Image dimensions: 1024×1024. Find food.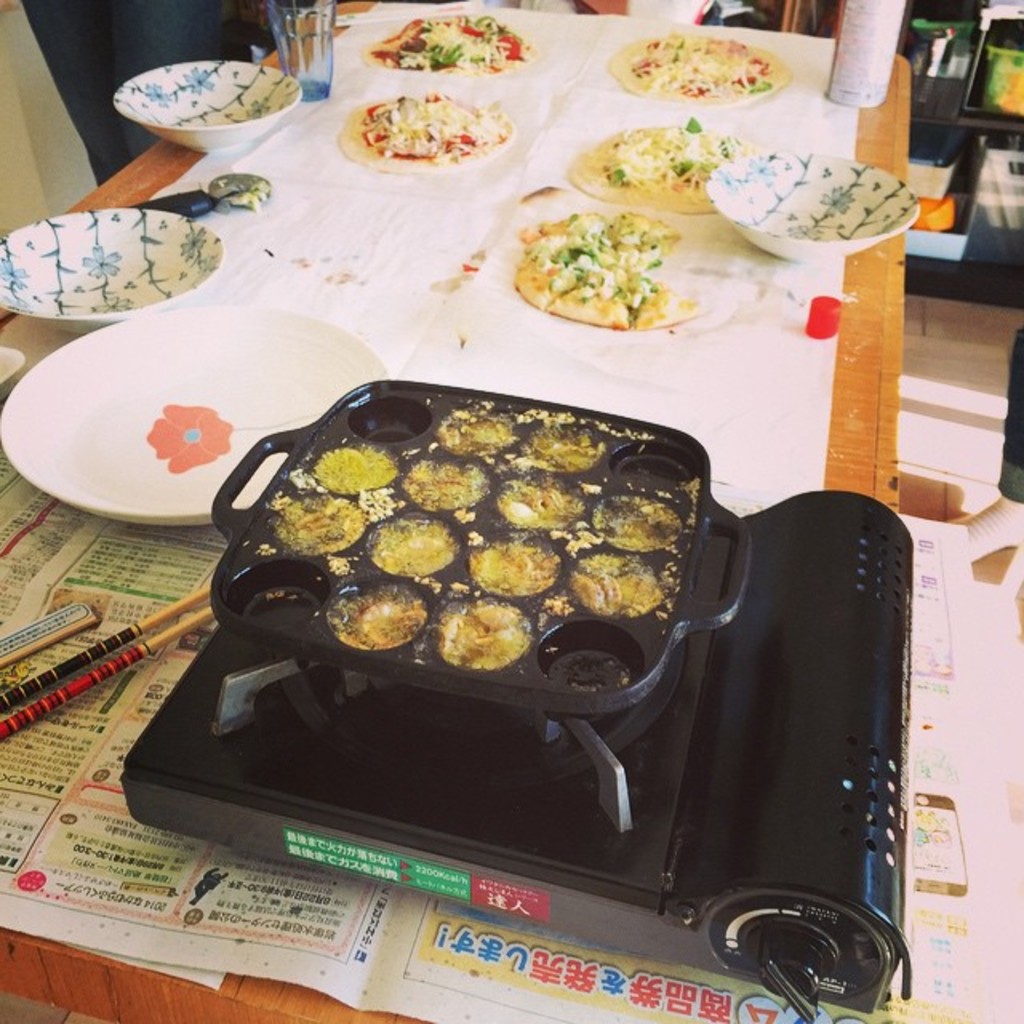
(left=434, top=411, right=518, bottom=458).
